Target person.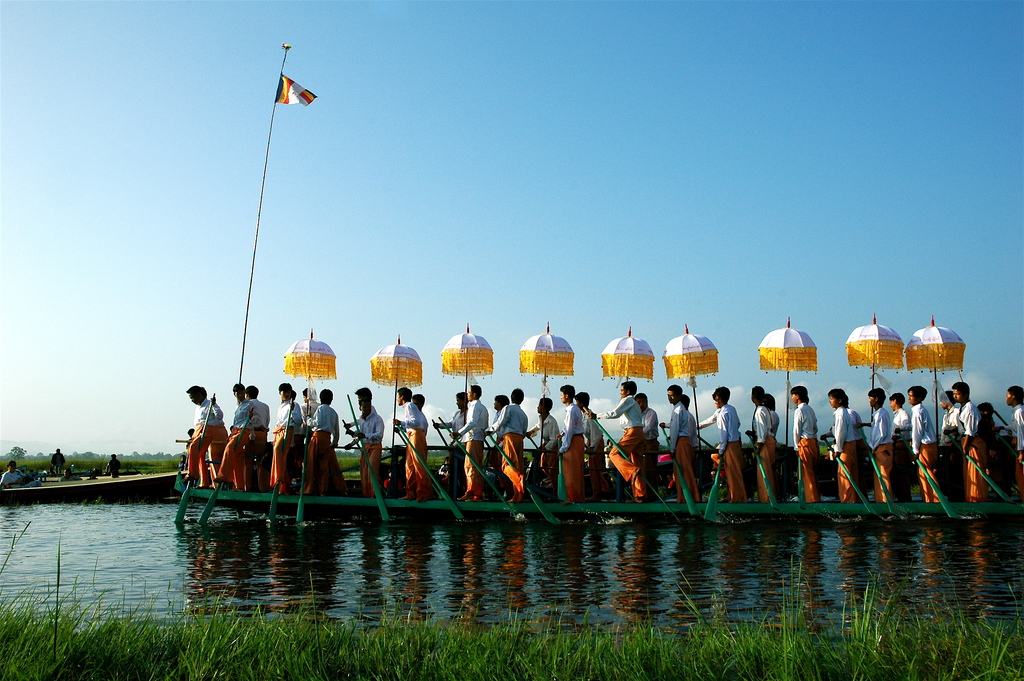
Target region: bbox=[449, 381, 488, 498].
